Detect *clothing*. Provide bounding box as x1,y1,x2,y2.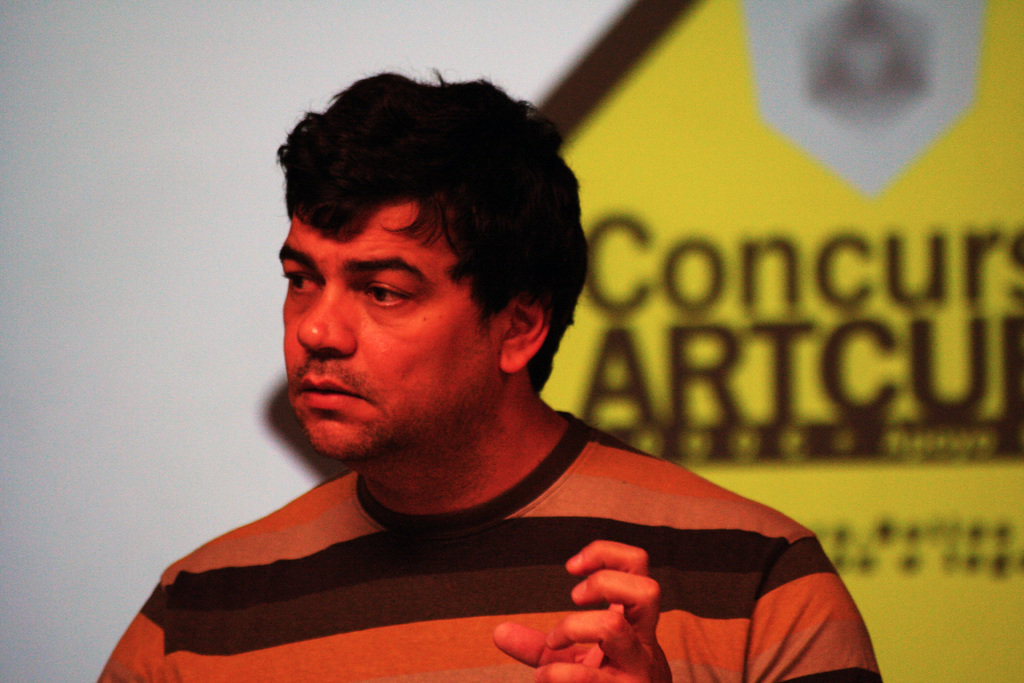
87,399,877,671.
